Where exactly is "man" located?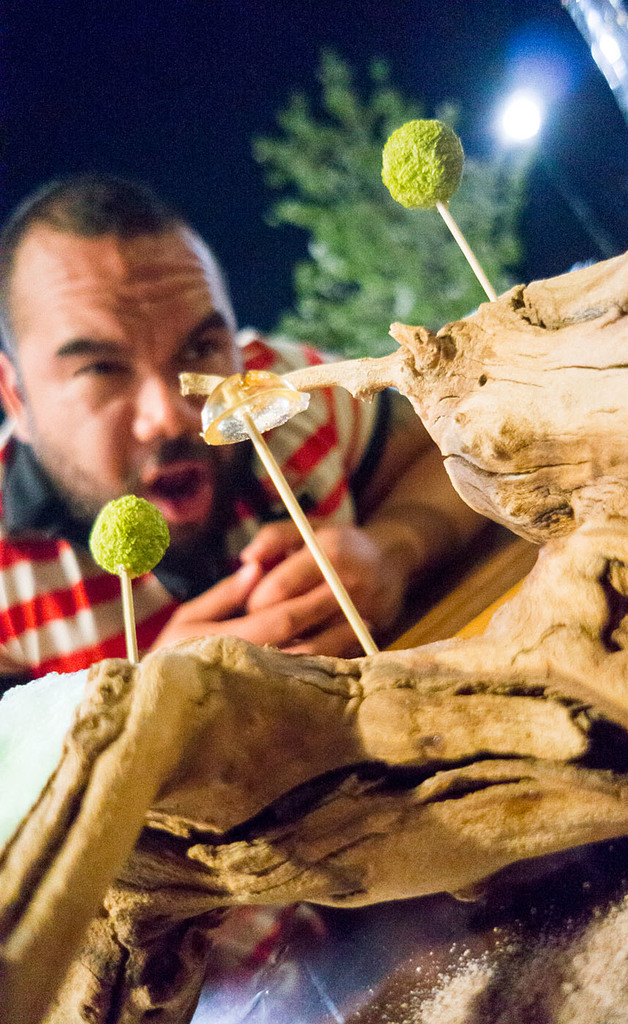
Its bounding box is left=0, top=169, right=500, bottom=998.
